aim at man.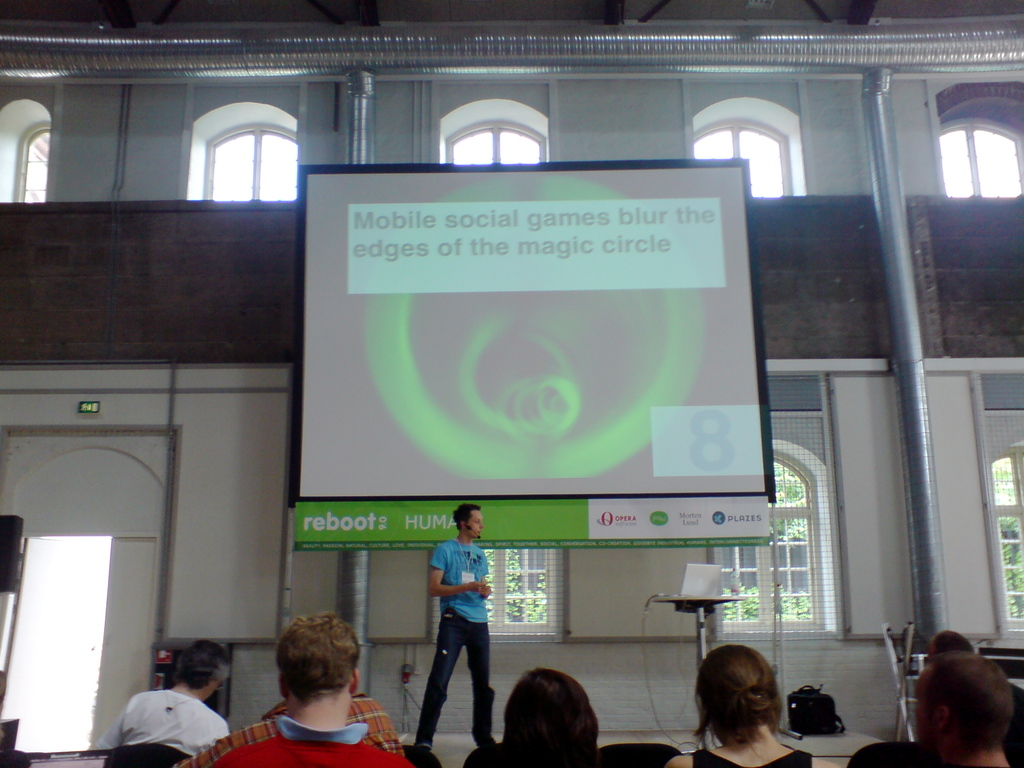
Aimed at {"x1": 212, "y1": 608, "x2": 415, "y2": 767}.
